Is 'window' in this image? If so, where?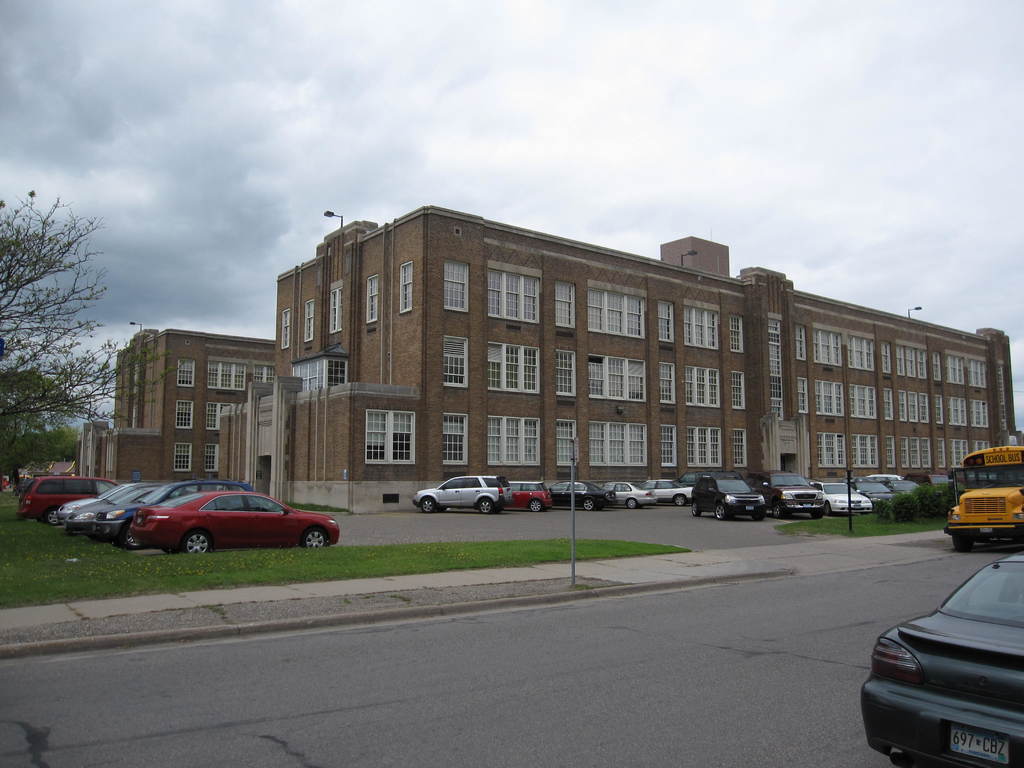
Yes, at <region>326, 283, 344, 333</region>.
